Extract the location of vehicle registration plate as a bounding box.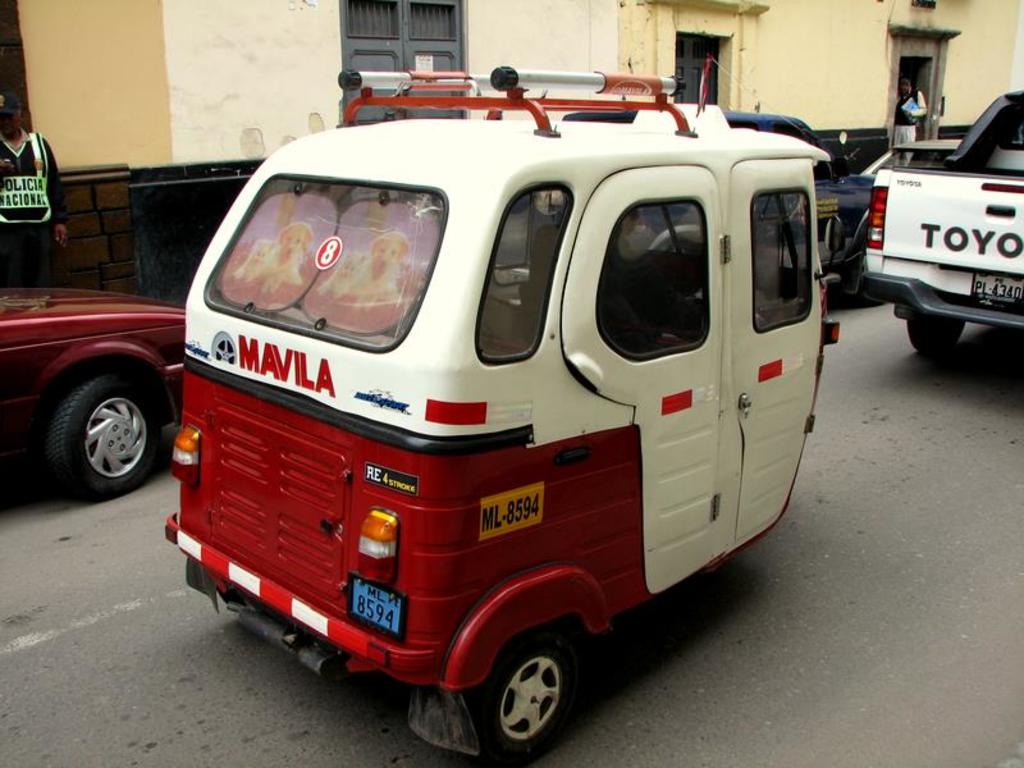
[351, 579, 402, 641].
